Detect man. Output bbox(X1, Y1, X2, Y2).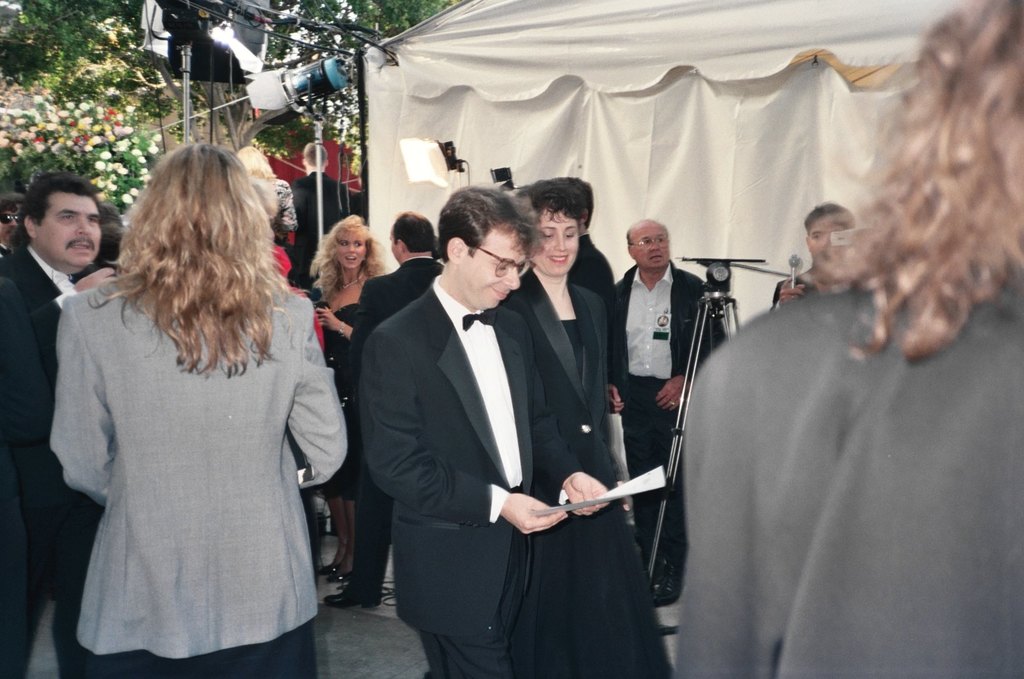
bbox(612, 218, 726, 606).
